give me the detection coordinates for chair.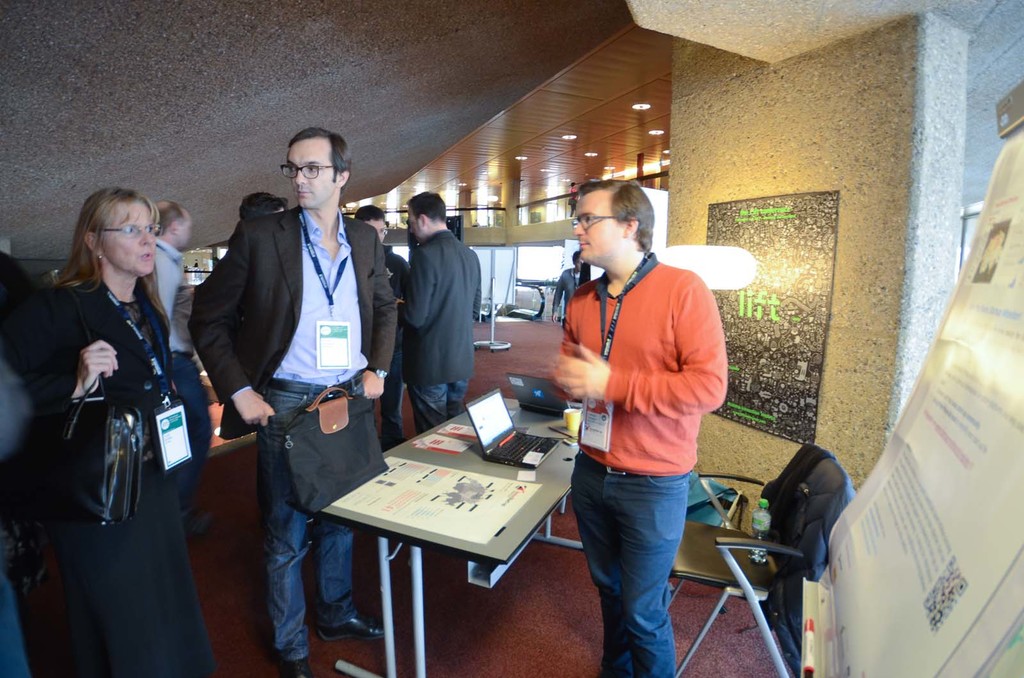
(687, 459, 822, 671).
